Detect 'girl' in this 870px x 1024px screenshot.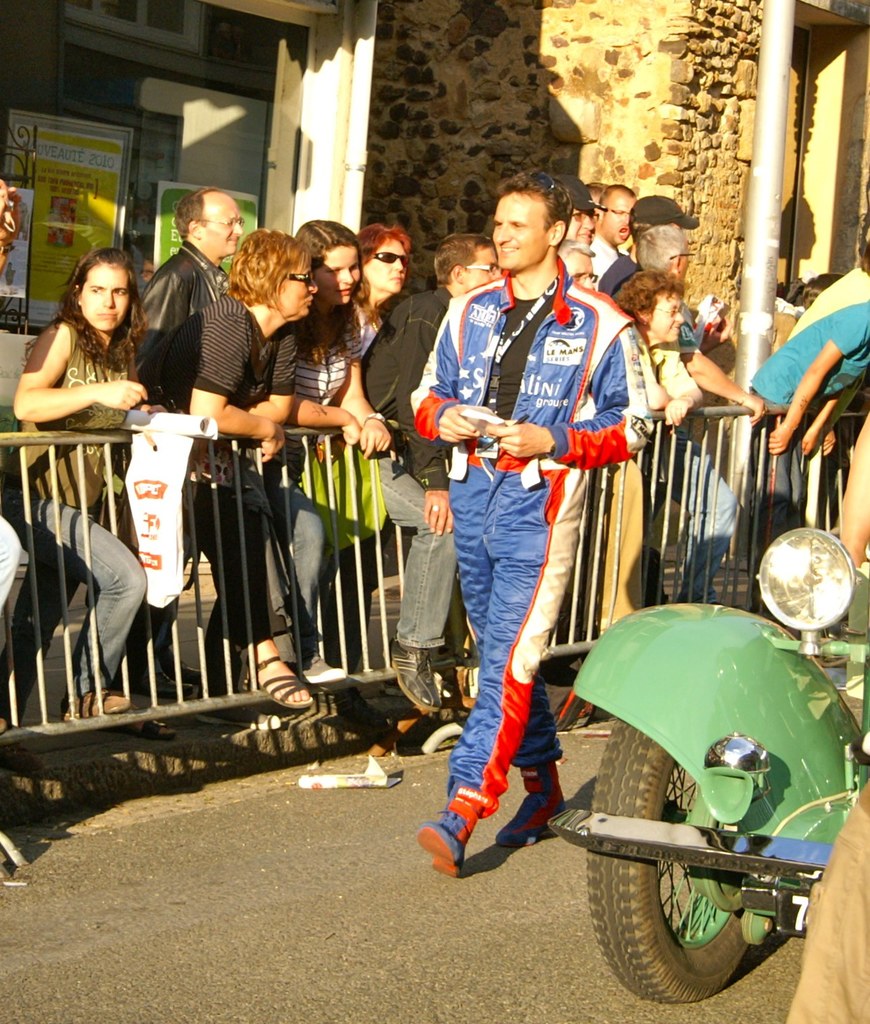
Detection: 361/213/448/700.
